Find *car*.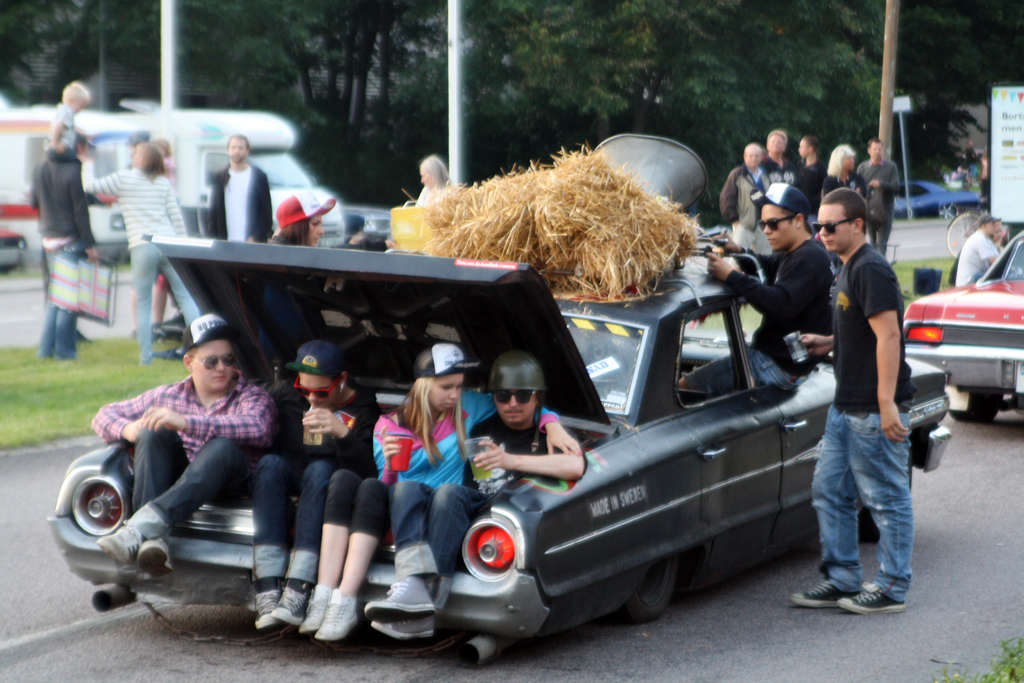
BBox(344, 202, 388, 248).
